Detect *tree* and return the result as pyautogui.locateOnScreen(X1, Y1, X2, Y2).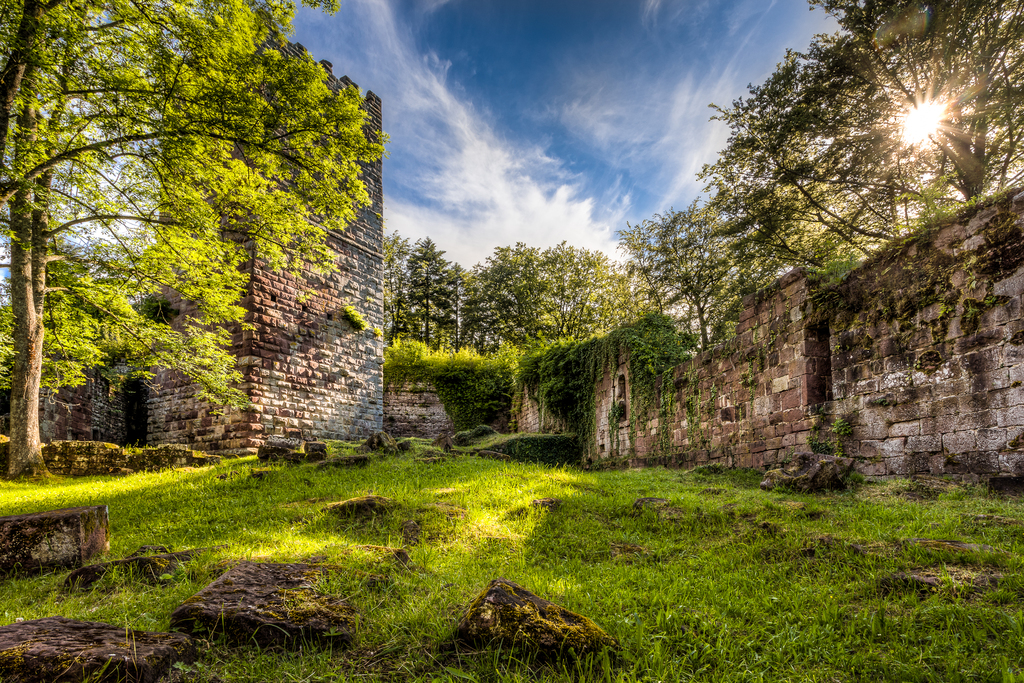
pyautogui.locateOnScreen(58, 47, 412, 429).
